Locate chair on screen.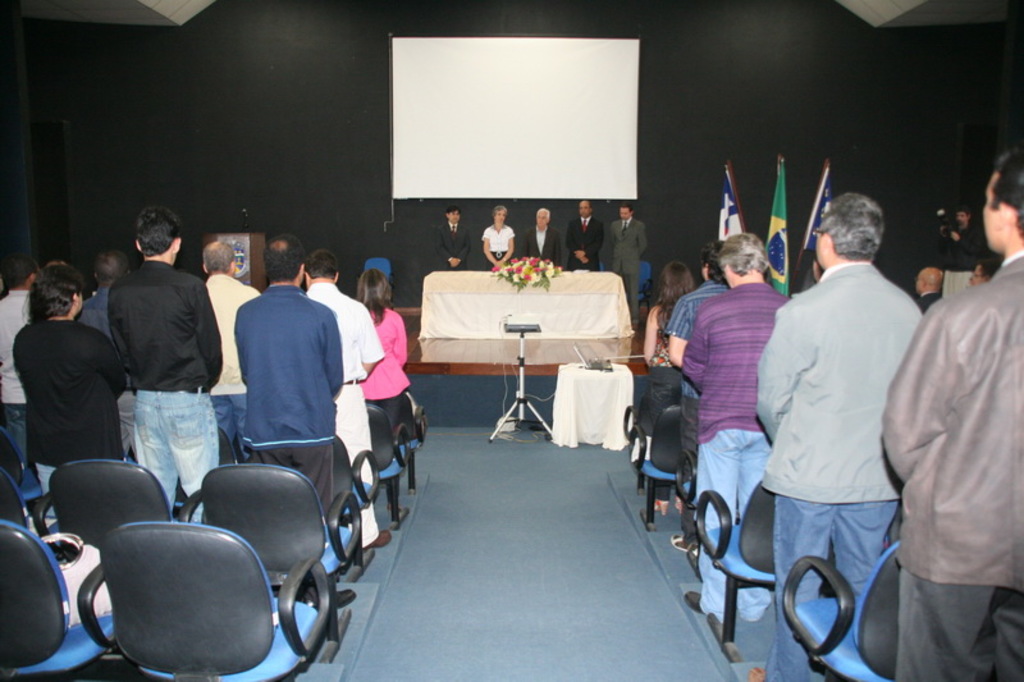
On screen at [x1=692, y1=477, x2=778, y2=667].
